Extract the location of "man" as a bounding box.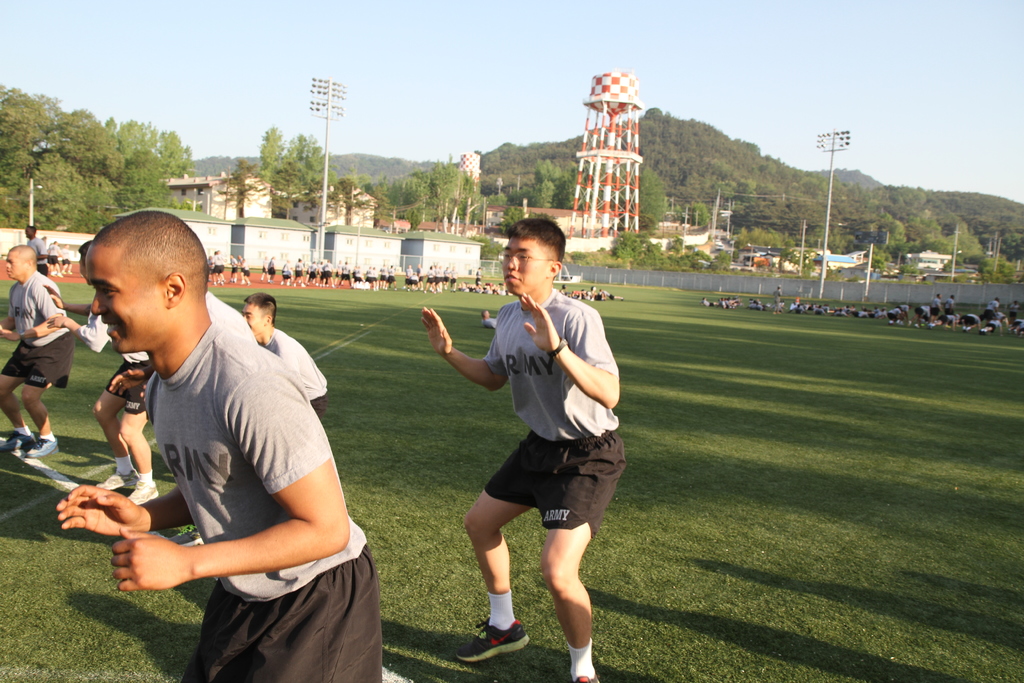
[x1=422, y1=218, x2=628, y2=682].
